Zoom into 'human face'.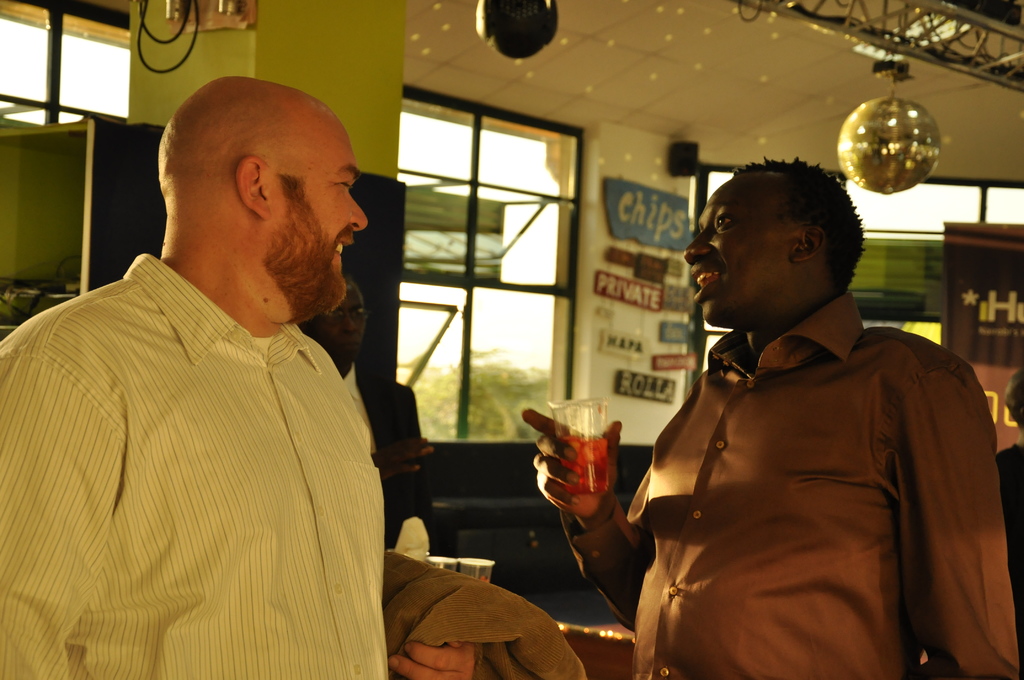
Zoom target: <box>314,284,367,361</box>.
